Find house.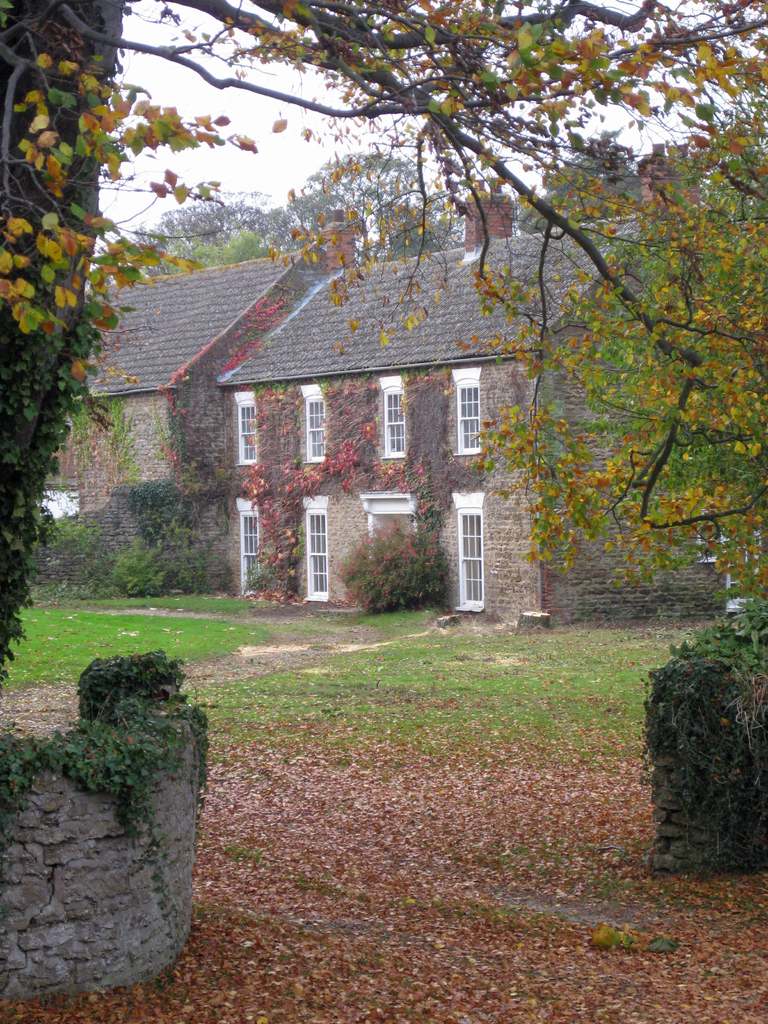
{"x1": 34, "y1": 203, "x2": 735, "y2": 633}.
